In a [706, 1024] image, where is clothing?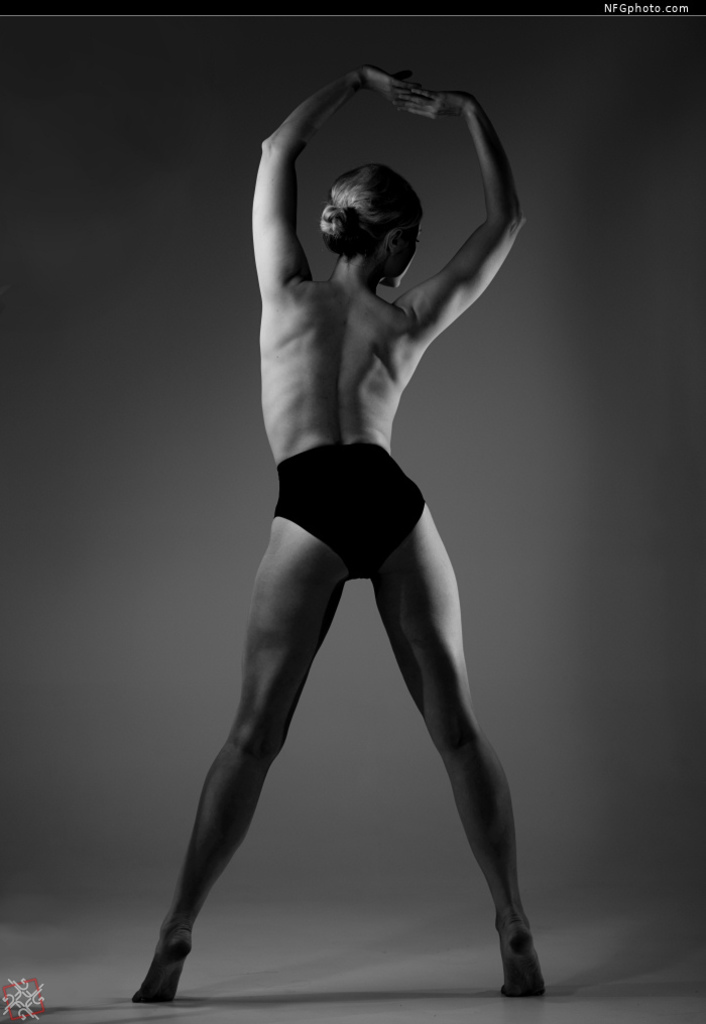
left=277, top=436, right=428, bottom=577.
